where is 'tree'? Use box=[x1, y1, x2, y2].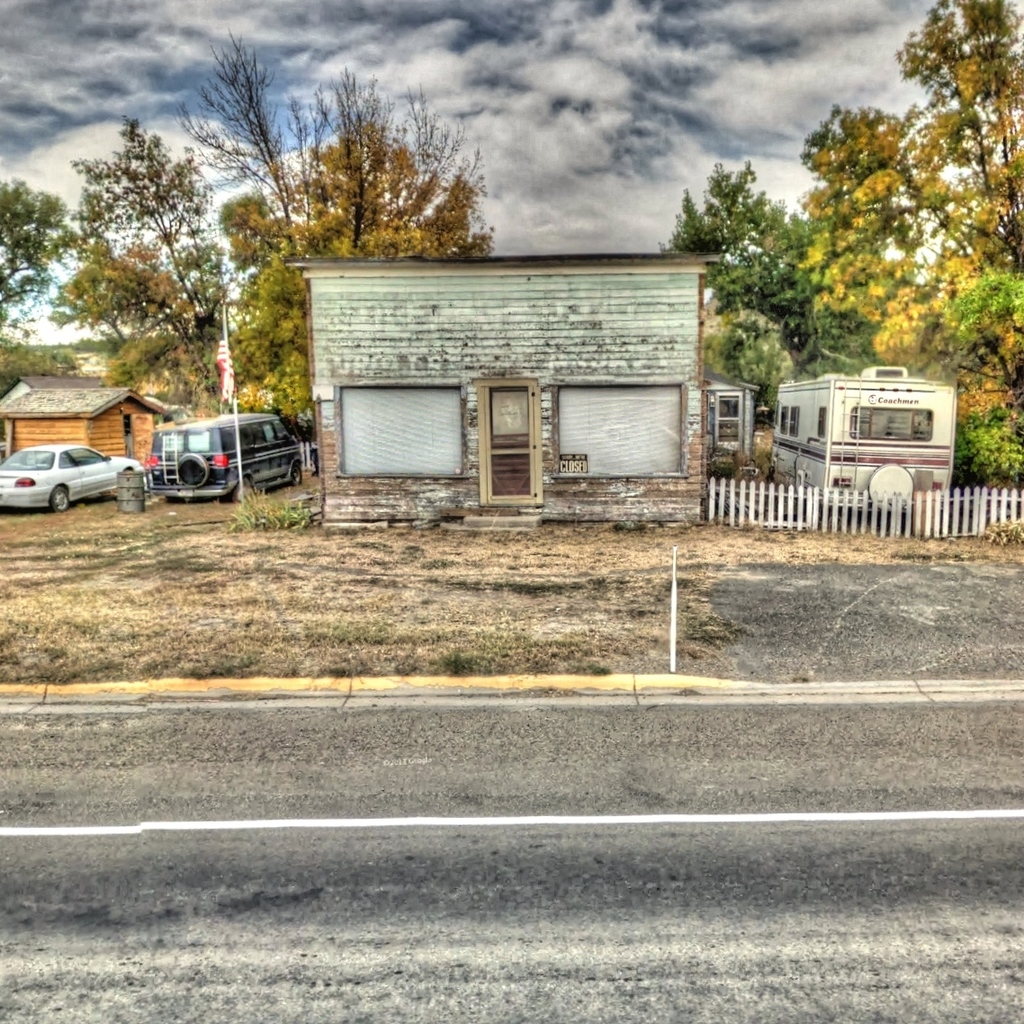
box=[0, 176, 85, 383].
